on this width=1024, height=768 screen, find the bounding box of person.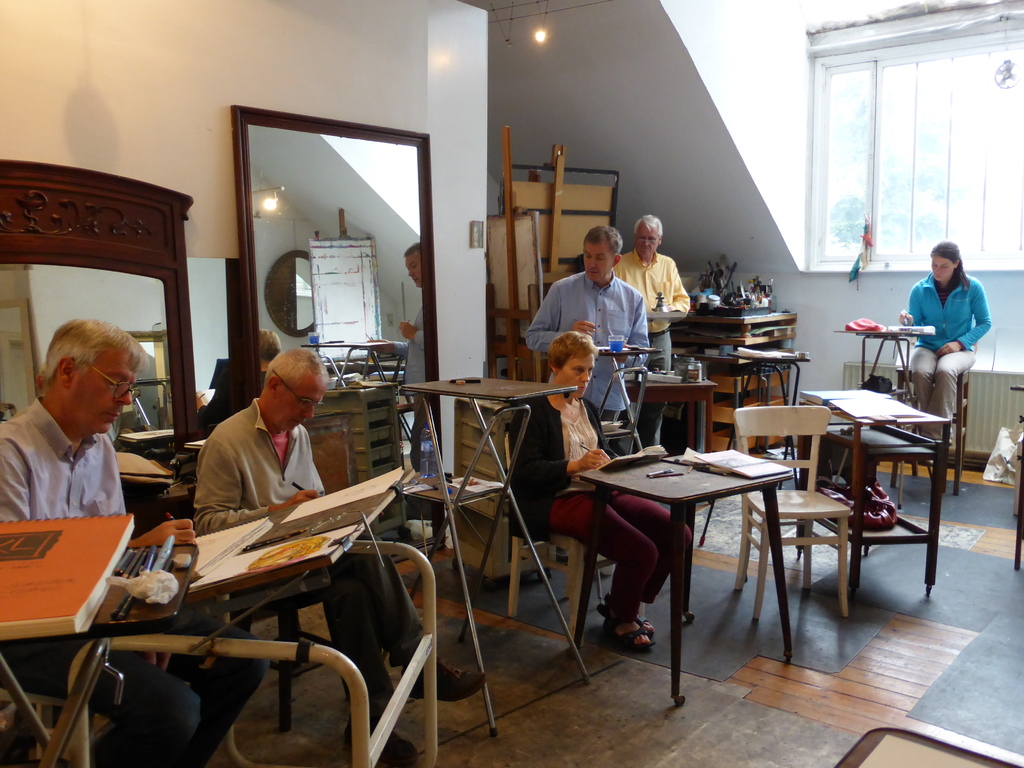
Bounding box: <box>191,344,496,728</box>.
